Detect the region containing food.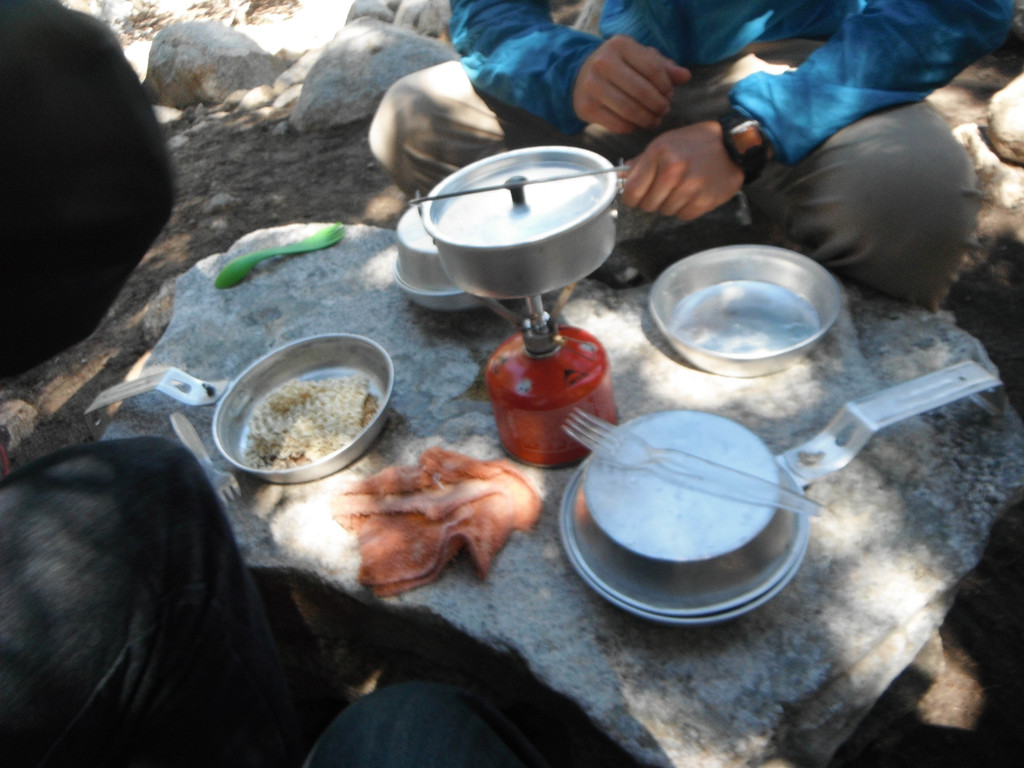
crop(579, 410, 799, 578).
